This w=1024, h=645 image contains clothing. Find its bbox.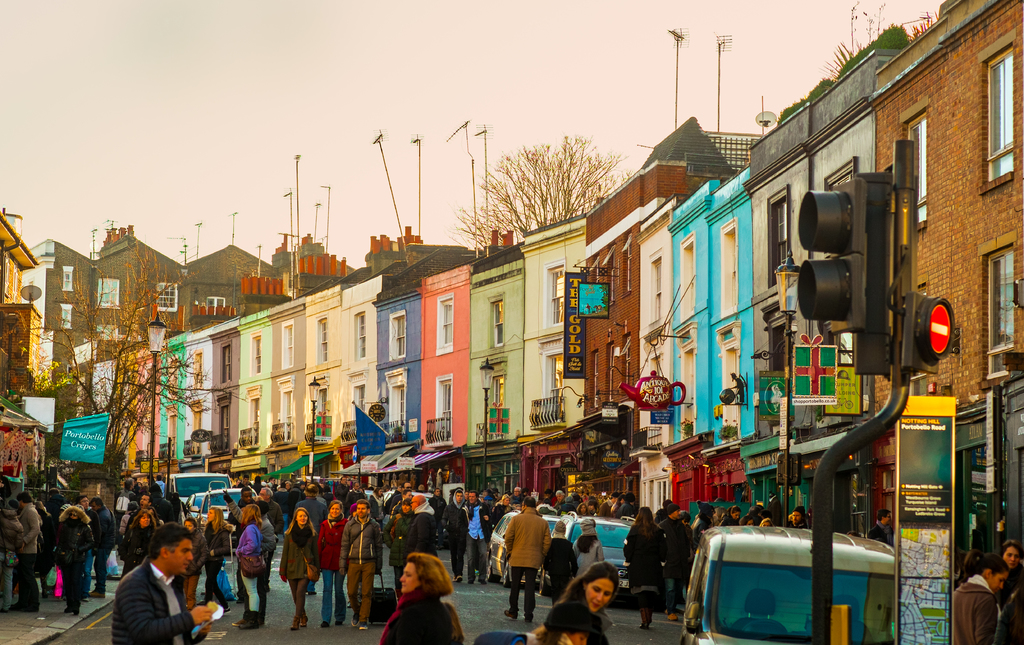
543/589/607/644.
